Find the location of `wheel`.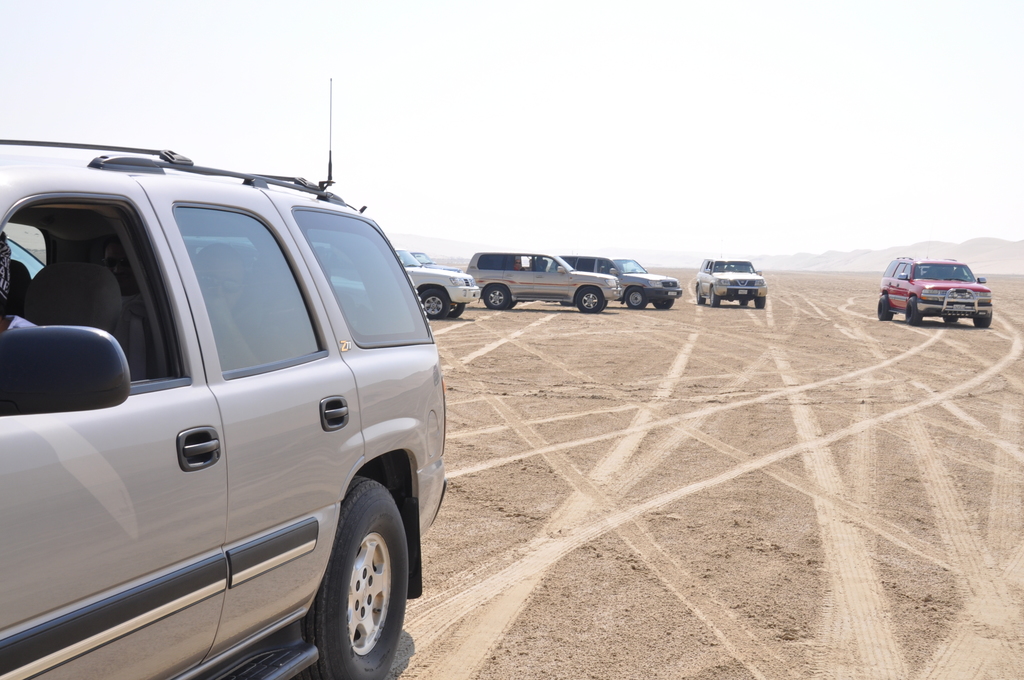
Location: (292, 471, 412, 679).
